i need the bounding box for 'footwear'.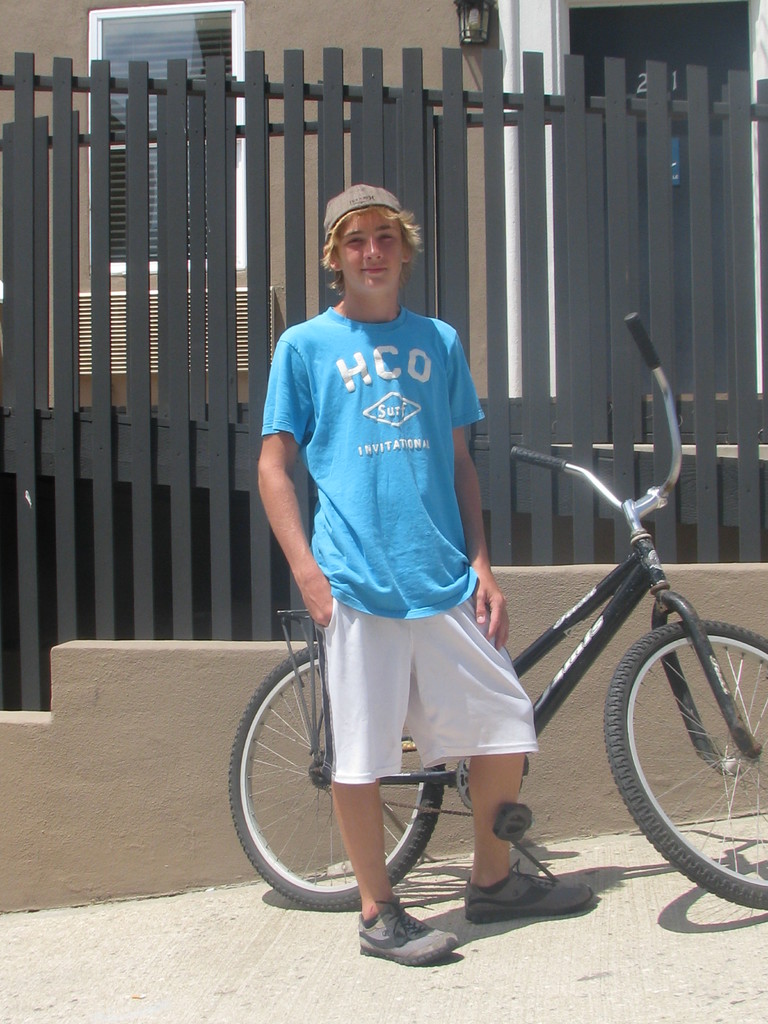
Here it is: detection(466, 868, 594, 926).
